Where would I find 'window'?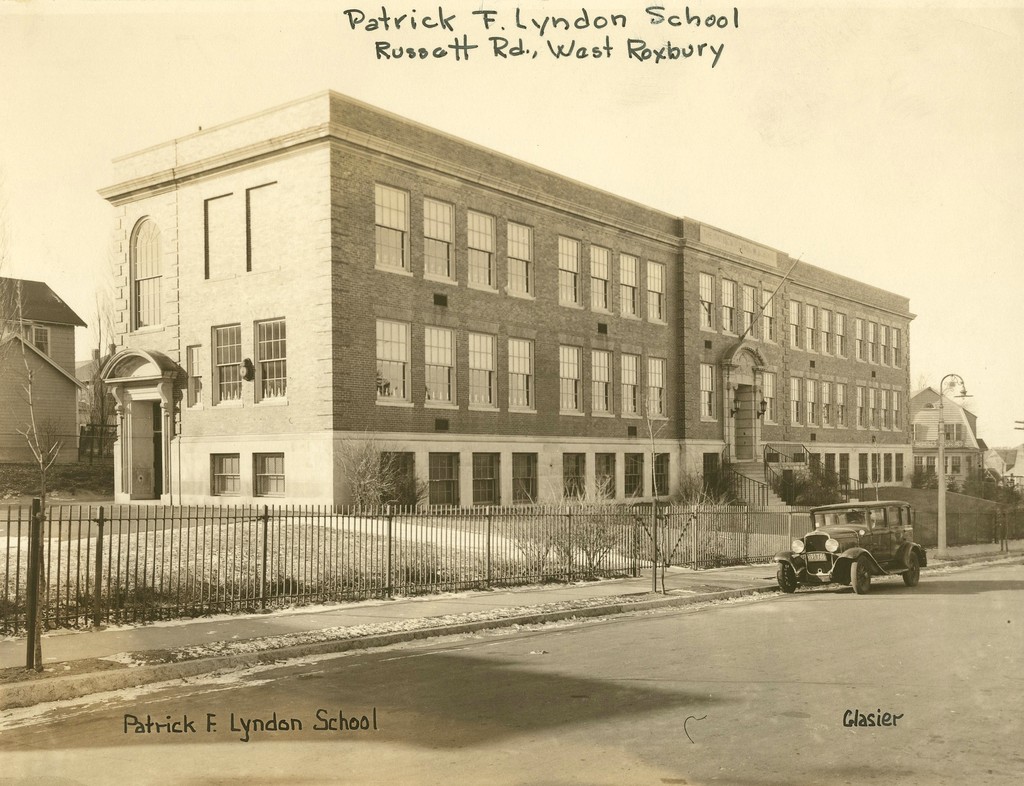
At bbox=[418, 195, 460, 289].
